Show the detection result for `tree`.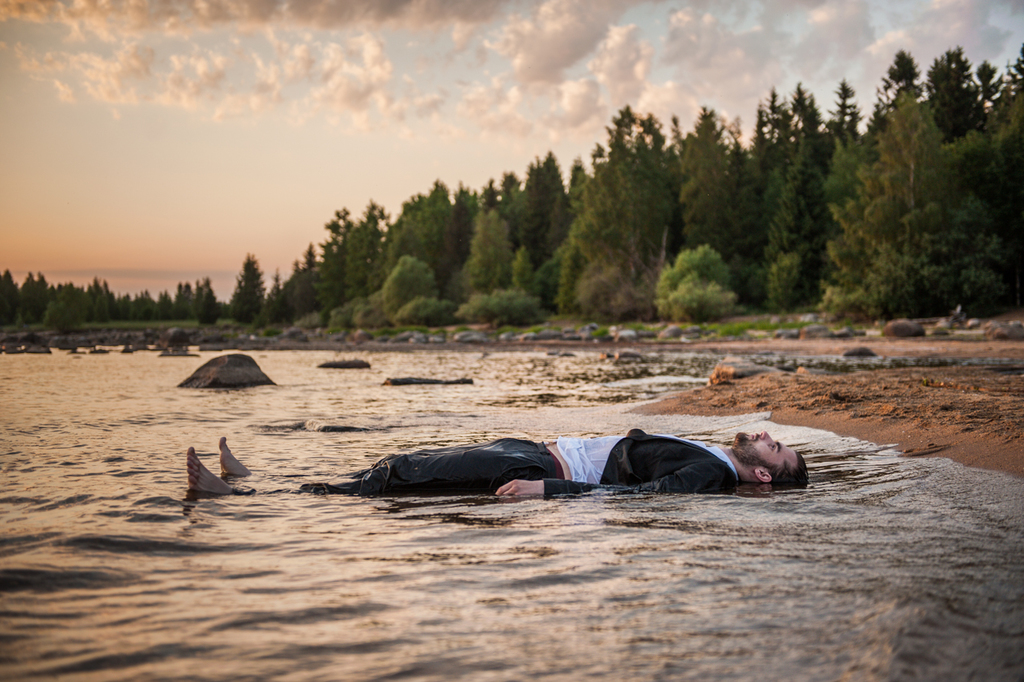
(left=824, top=142, right=874, bottom=211).
